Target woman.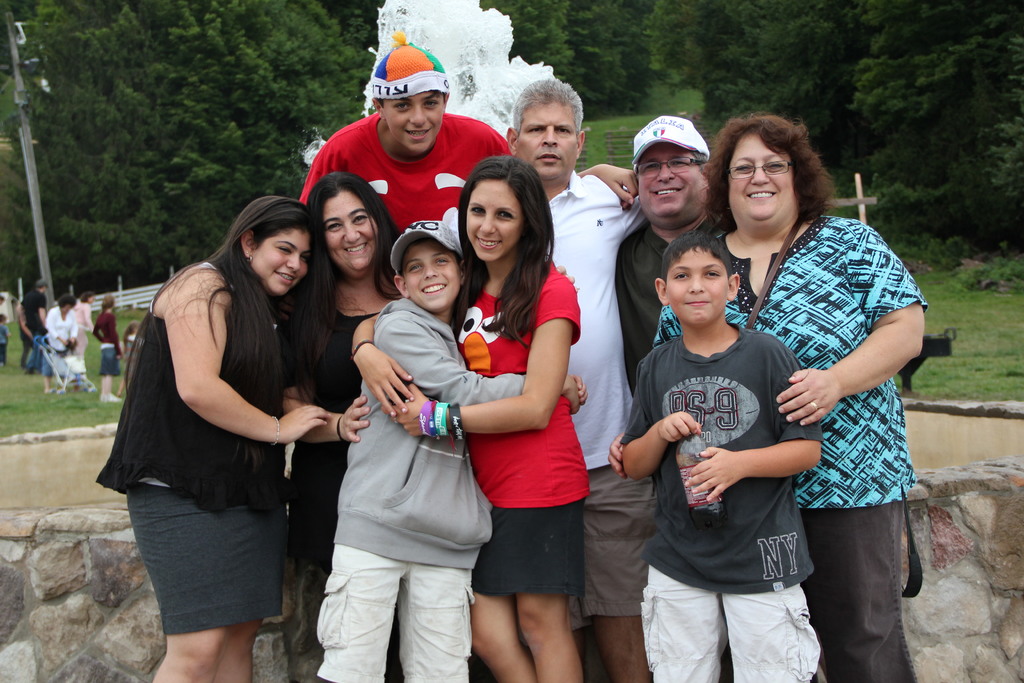
Target region: (left=12, top=292, right=31, bottom=358).
